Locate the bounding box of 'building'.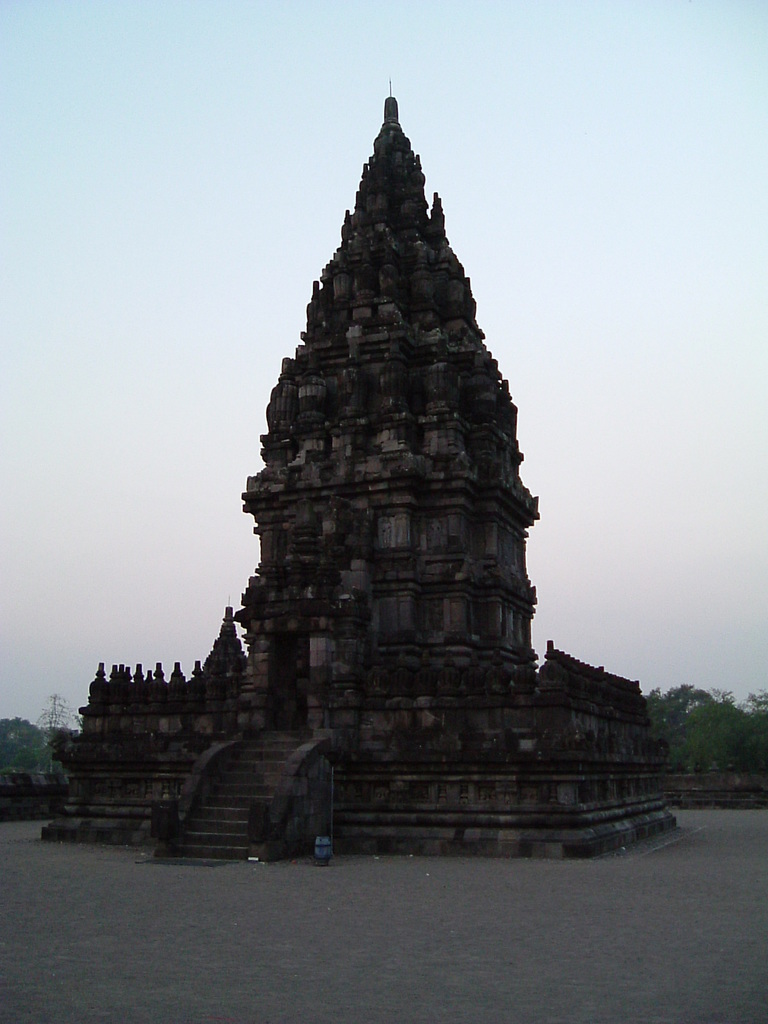
Bounding box: crop(37, 74, 681, 861).
